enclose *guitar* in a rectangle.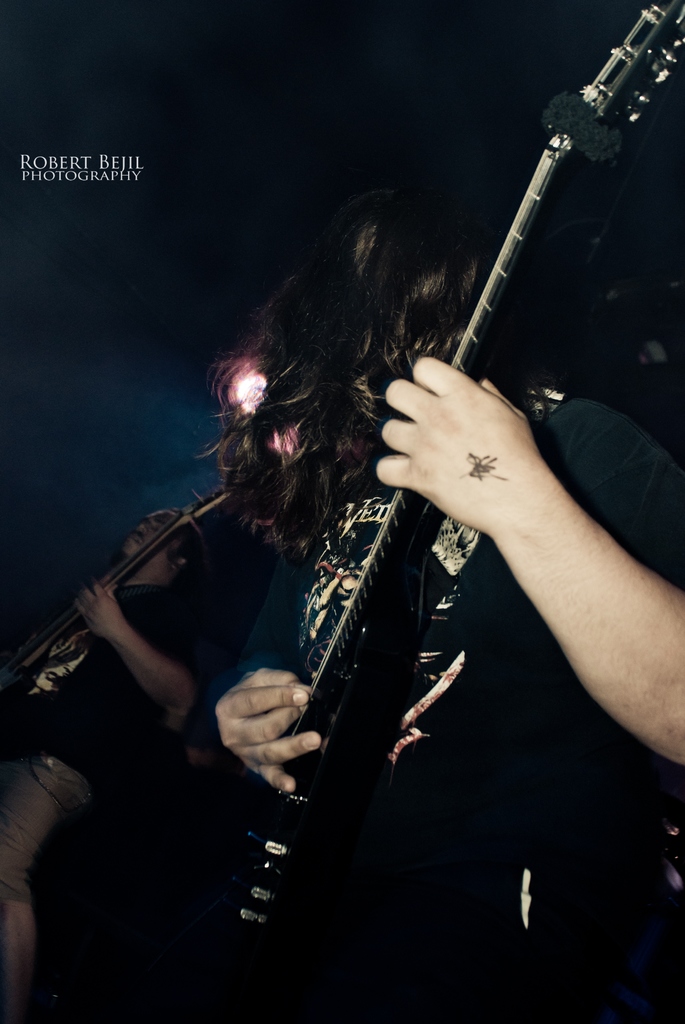
{"x1": 216, "y1": 0, "x2": 684, "y2": 1007}.
